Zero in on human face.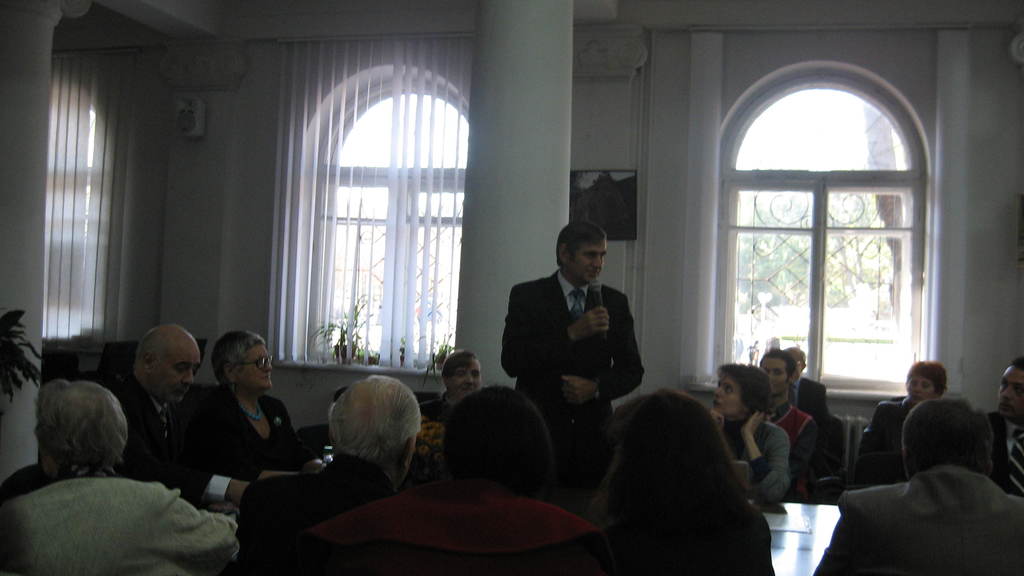
Zeroed in: {"x1": 445, "y1": 356, "x2": 483, "y2": 399}.
